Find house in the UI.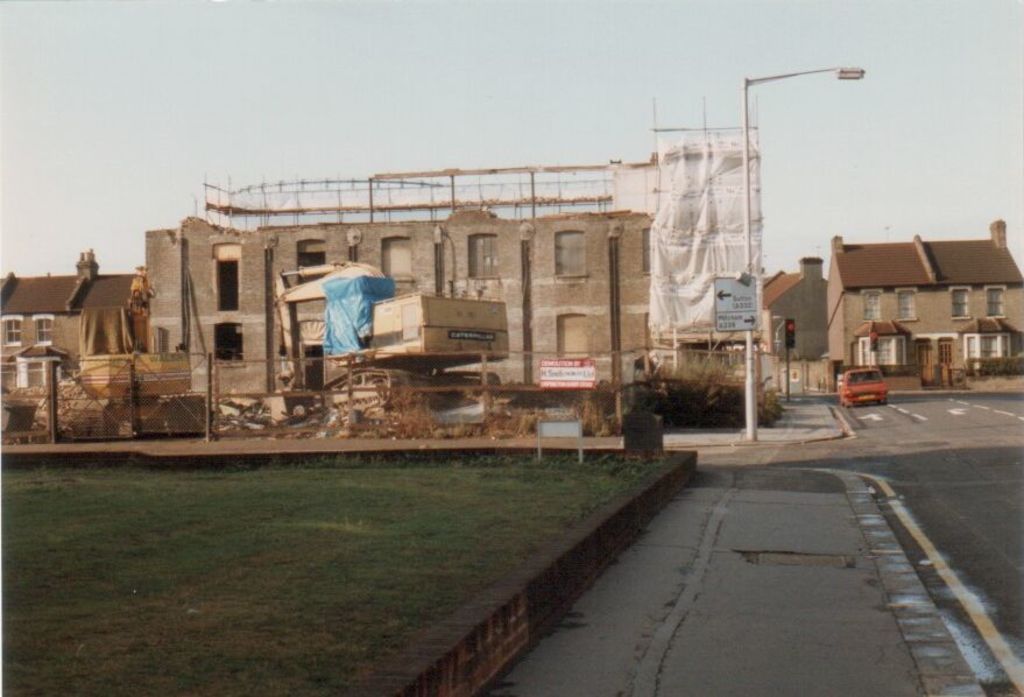
UI element at [764,253,828,368].
